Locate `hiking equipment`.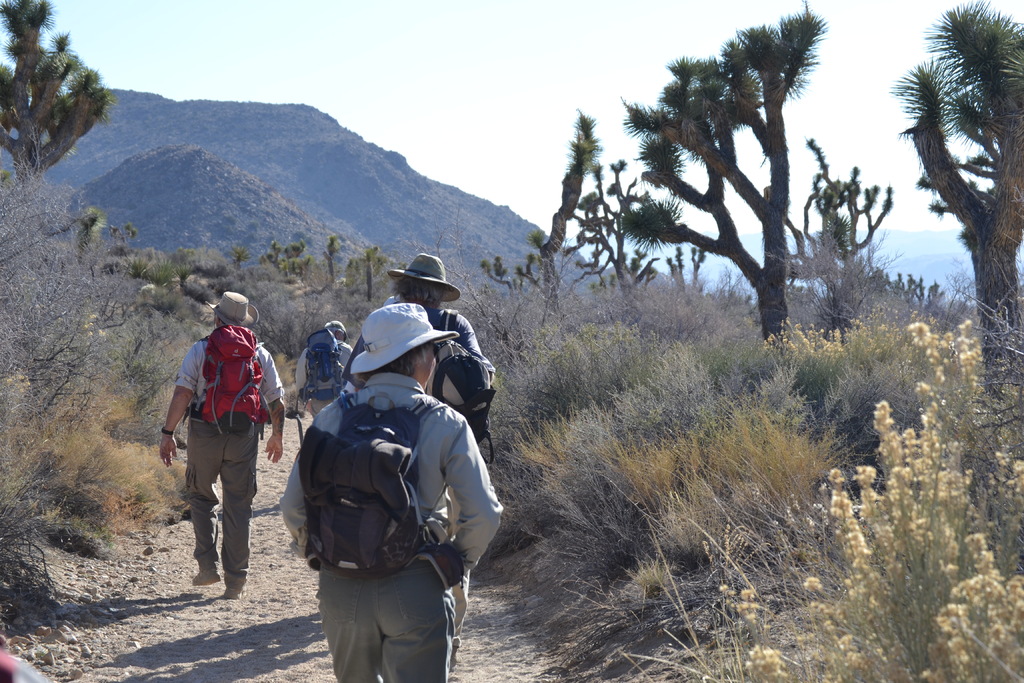
Bounding box: 182 322 272 434.
